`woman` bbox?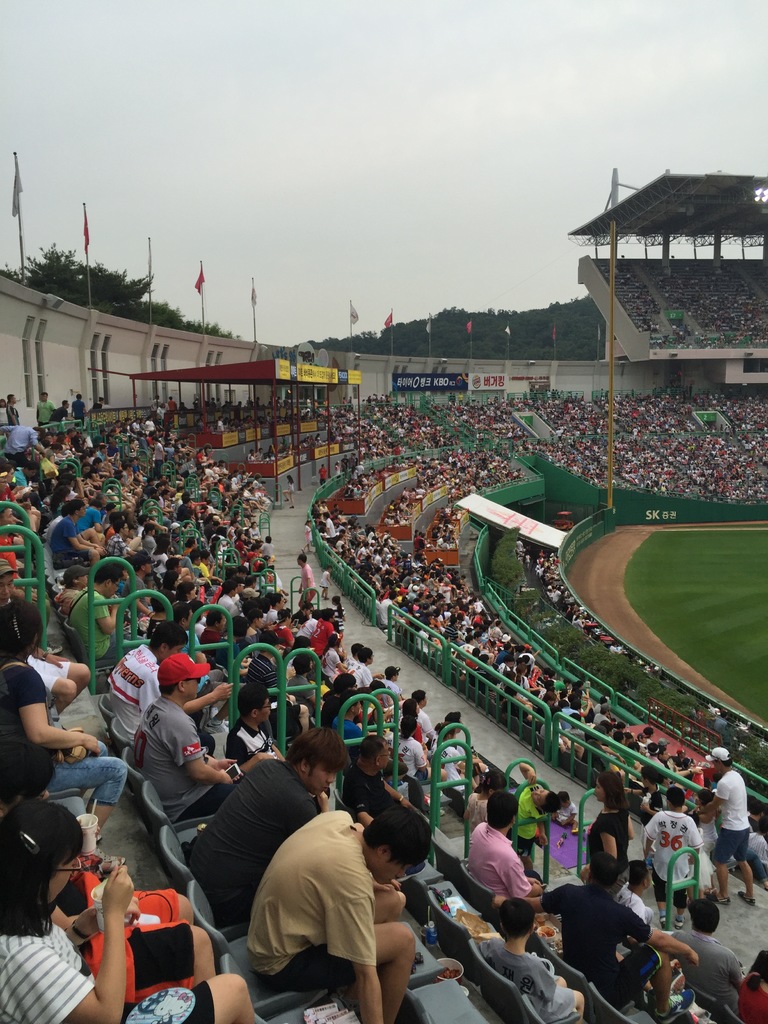
<box>0,599,131,836</box>
